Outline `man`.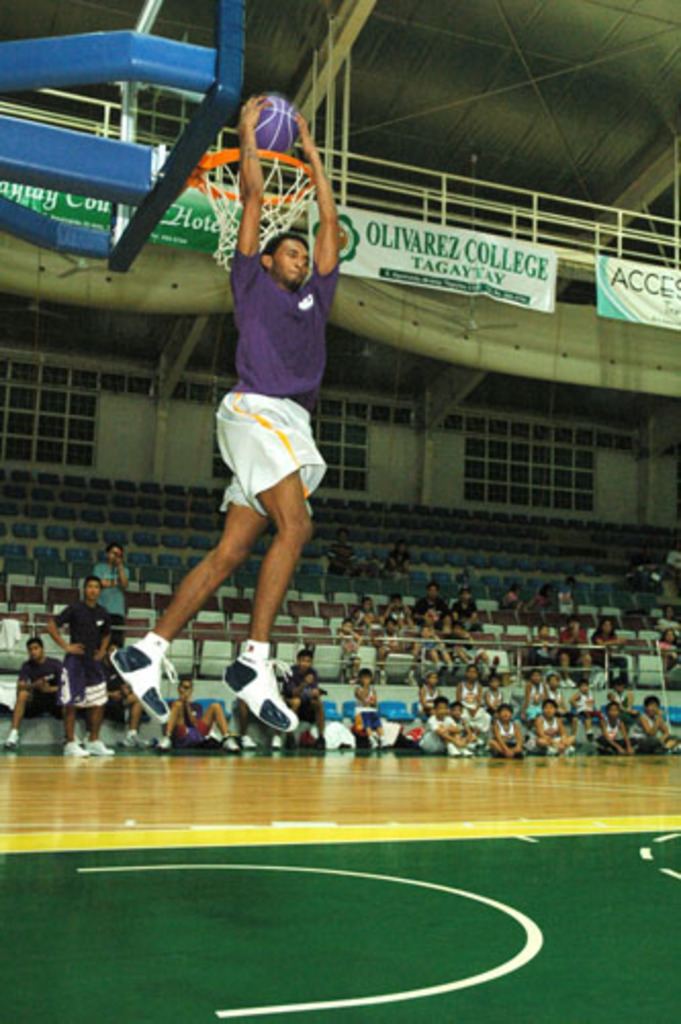
Outline: 45, 576, 112, 754.
